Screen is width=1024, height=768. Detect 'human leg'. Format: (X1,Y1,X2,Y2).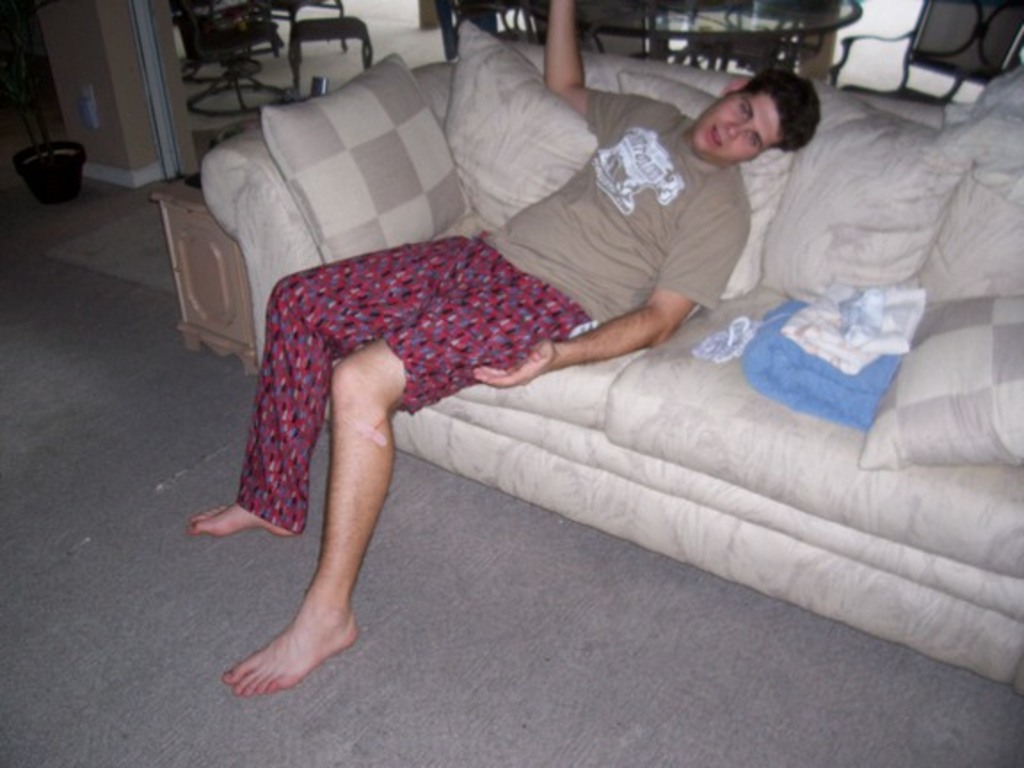
(183,233,510,533).
